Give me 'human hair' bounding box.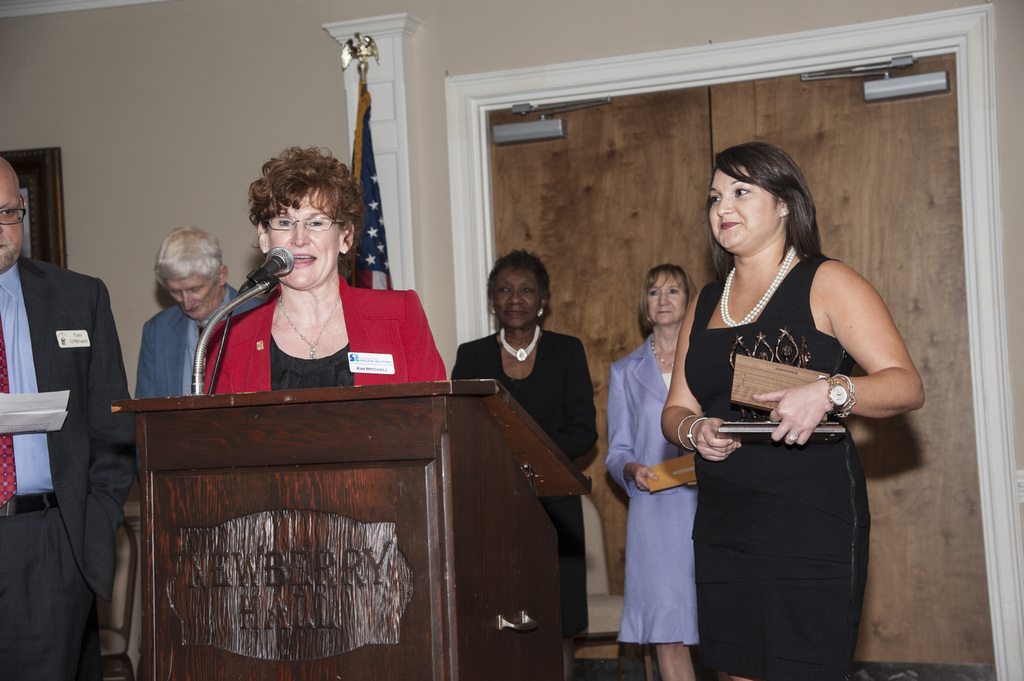
(488,250,550,301).
